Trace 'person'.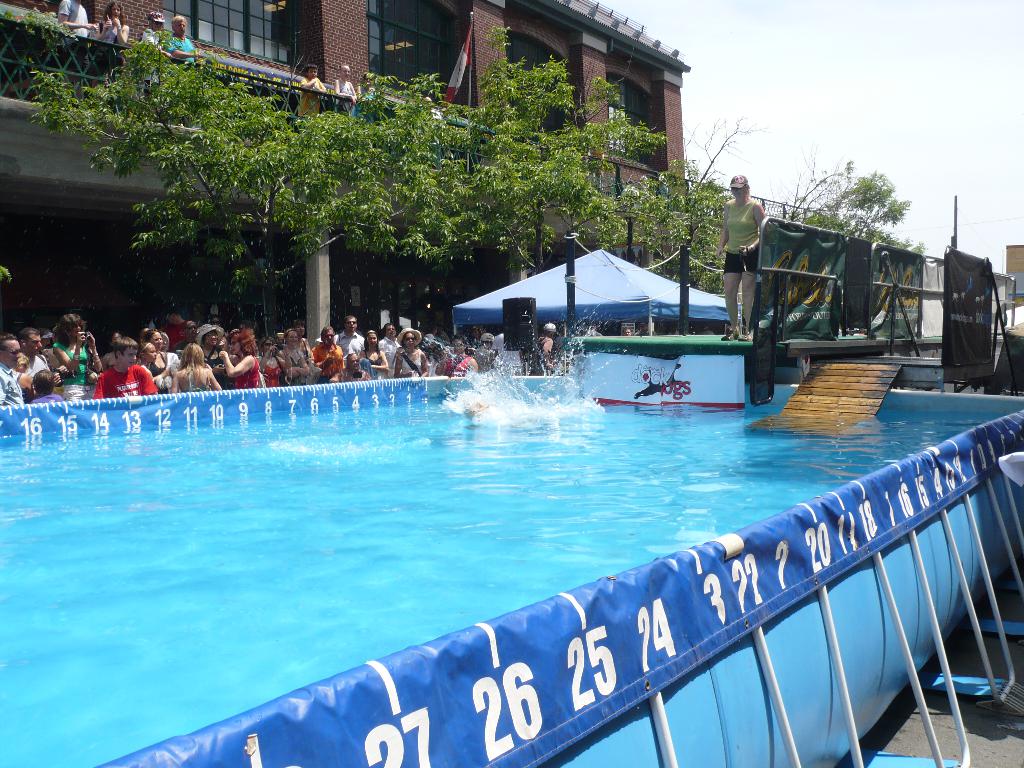
Traced to (394, 328, 427, 376).
